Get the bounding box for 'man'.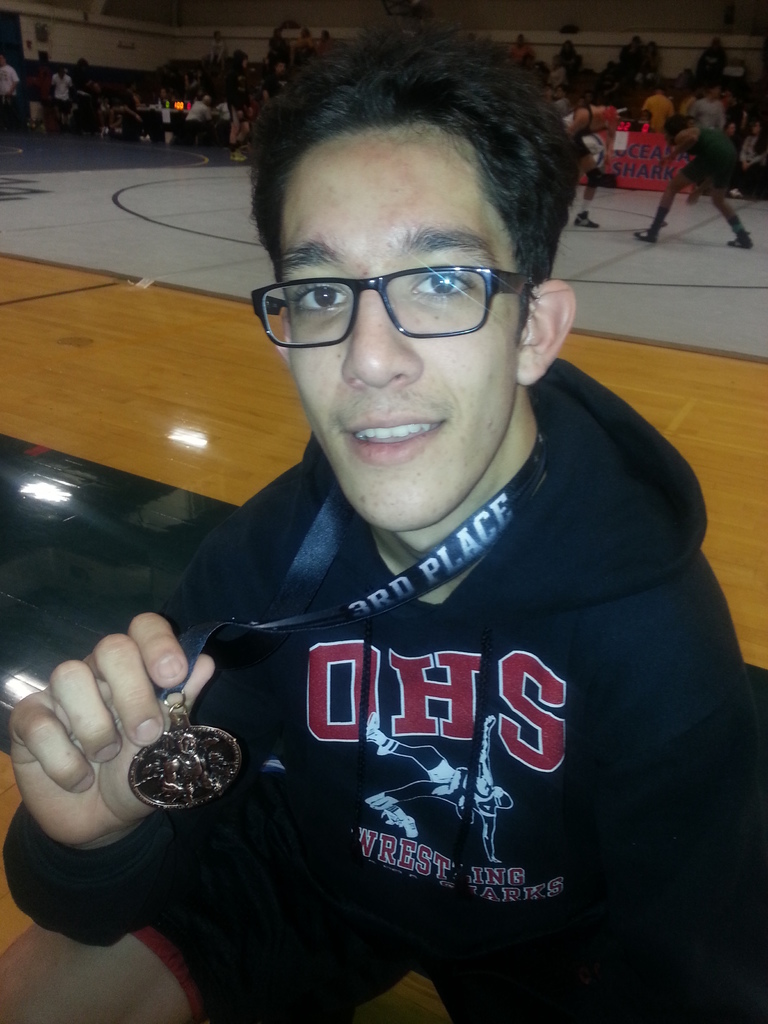
rect(0, 33, 745, 1021).
